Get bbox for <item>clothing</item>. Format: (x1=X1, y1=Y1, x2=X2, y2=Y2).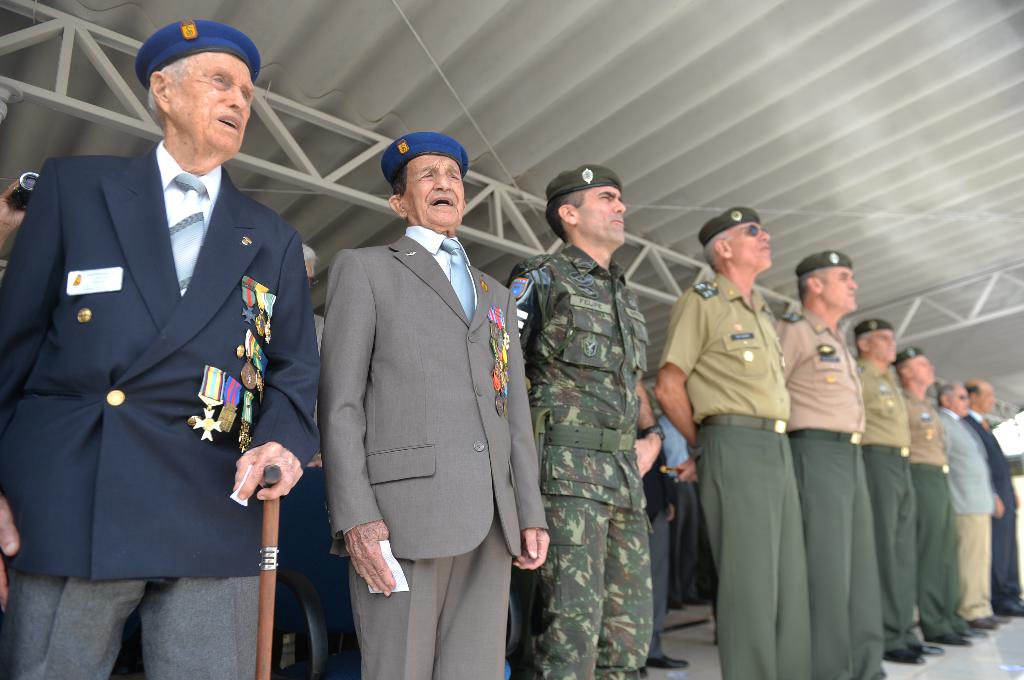
(x1=788, y1=299, x2=852, y2=413).
